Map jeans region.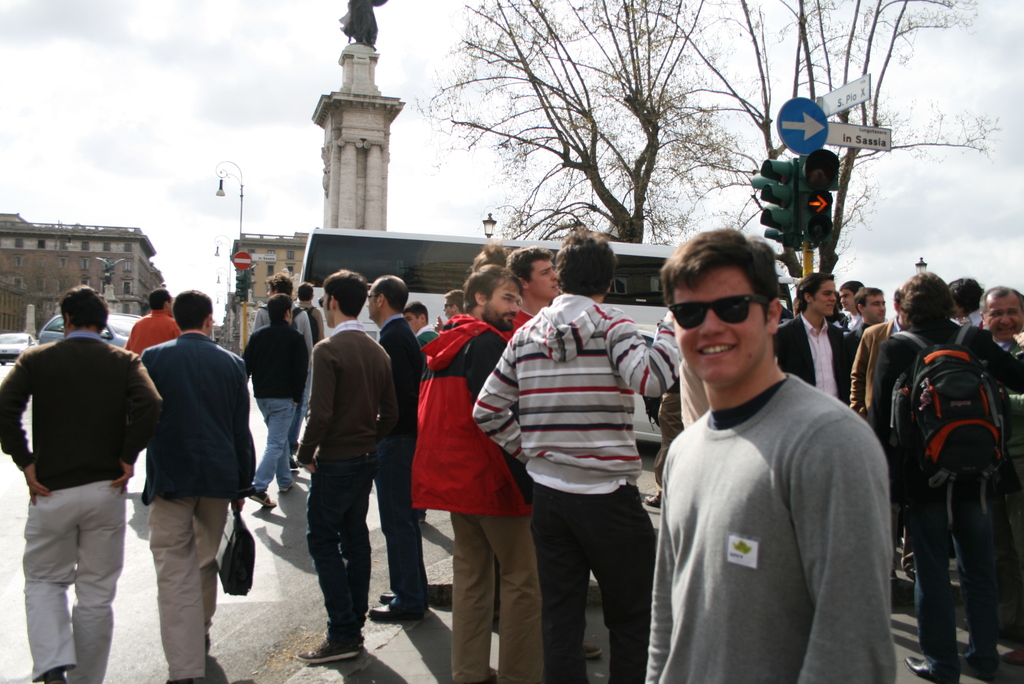
Mapped to select_region(26, 487, 125, 683).
